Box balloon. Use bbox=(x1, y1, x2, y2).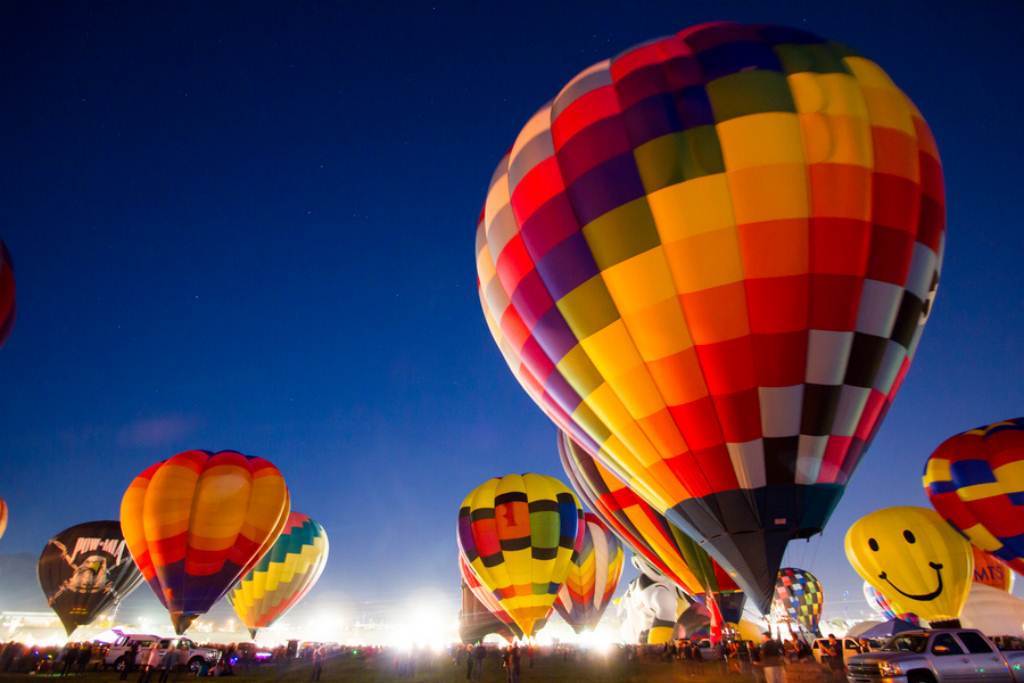
bbox=(0, 498, 8, 547).
